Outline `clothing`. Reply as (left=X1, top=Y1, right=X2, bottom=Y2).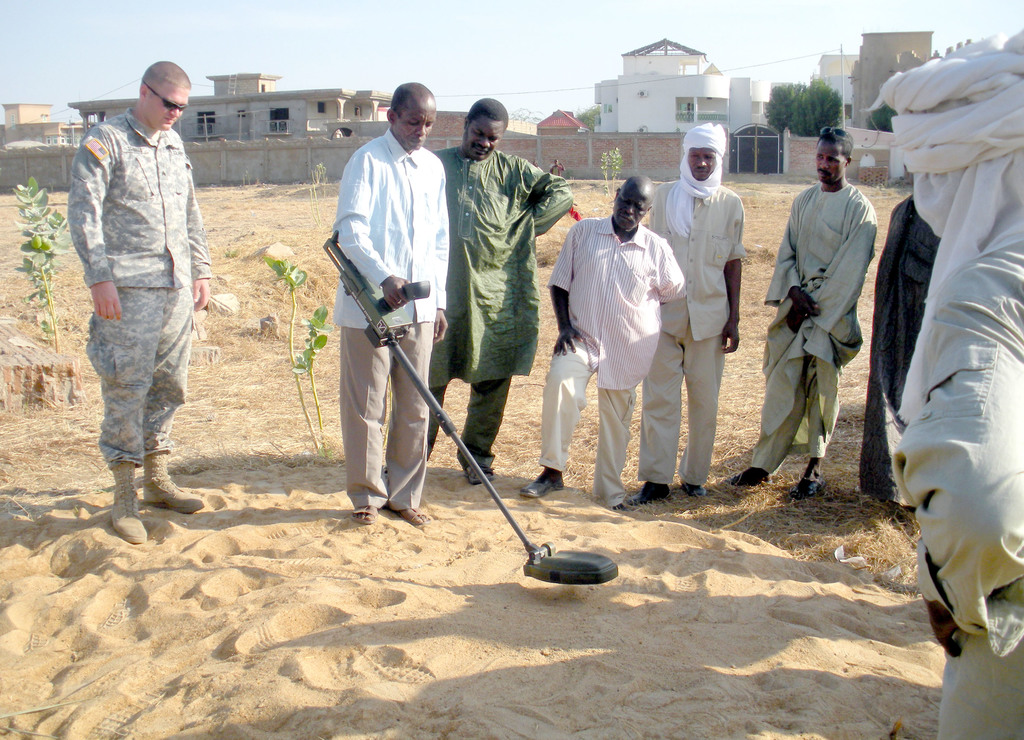
(left=860, top=193, right=939, bottom=496).
